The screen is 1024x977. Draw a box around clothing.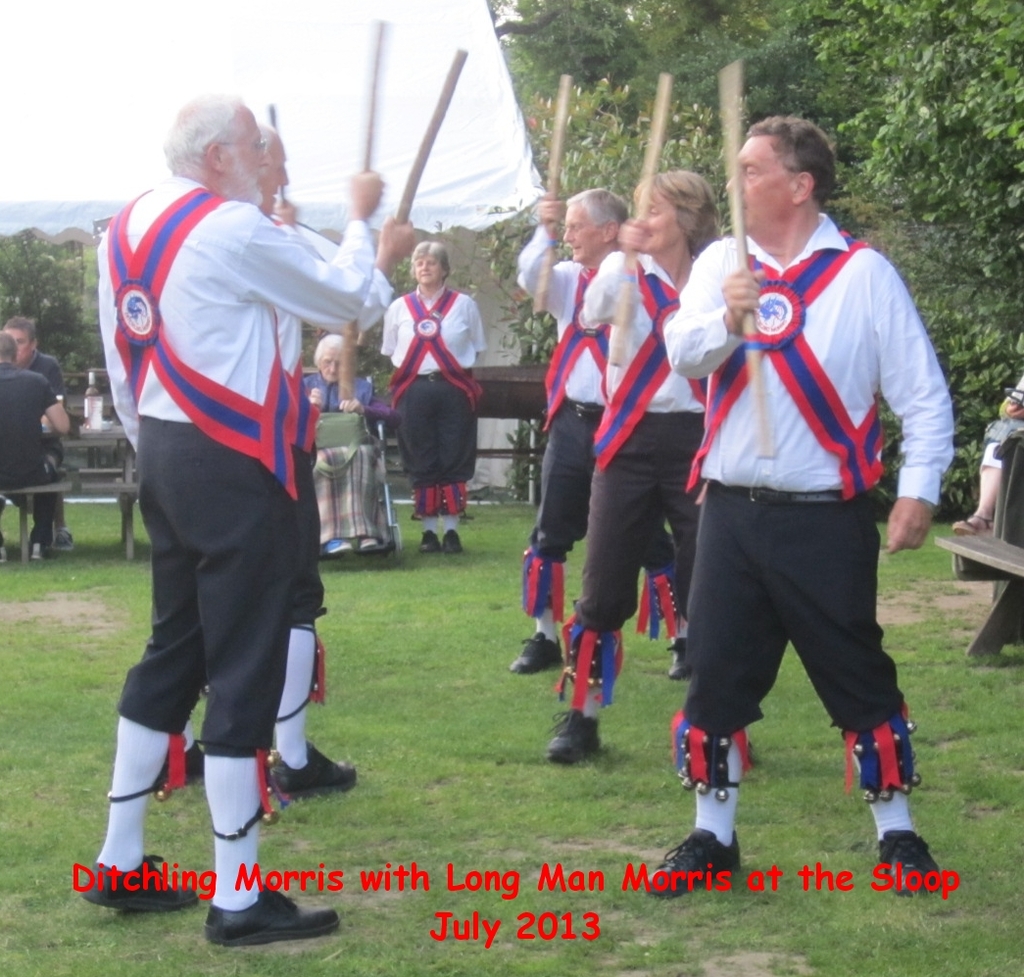
(left=273, top=215, right=388, bottom=619).
